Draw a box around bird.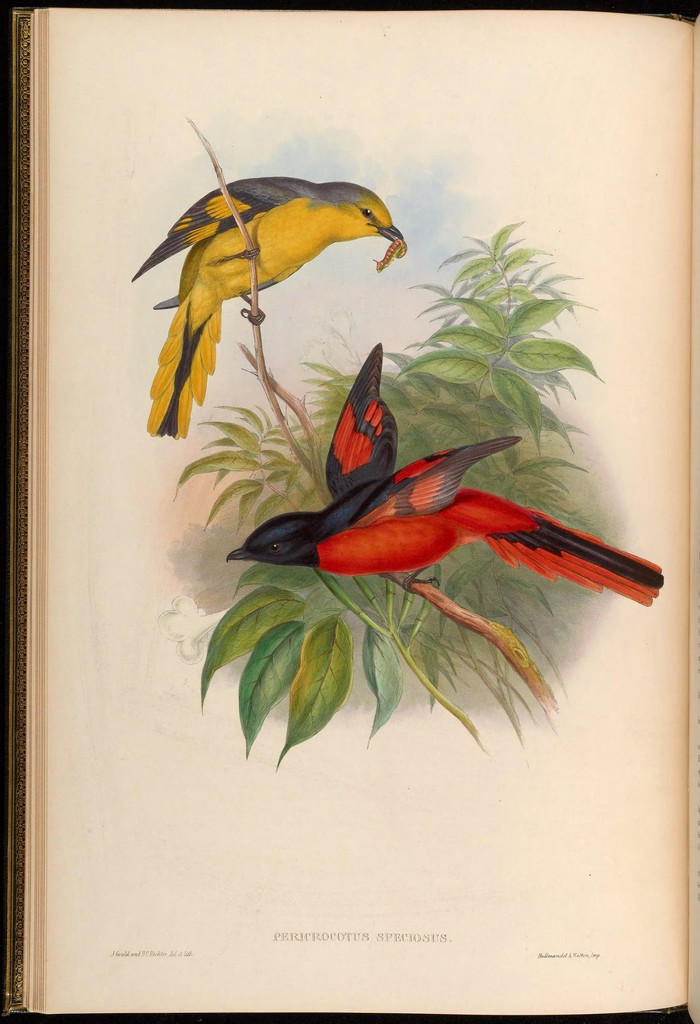
x1=221, y1=340, x2=671, y2=605.
